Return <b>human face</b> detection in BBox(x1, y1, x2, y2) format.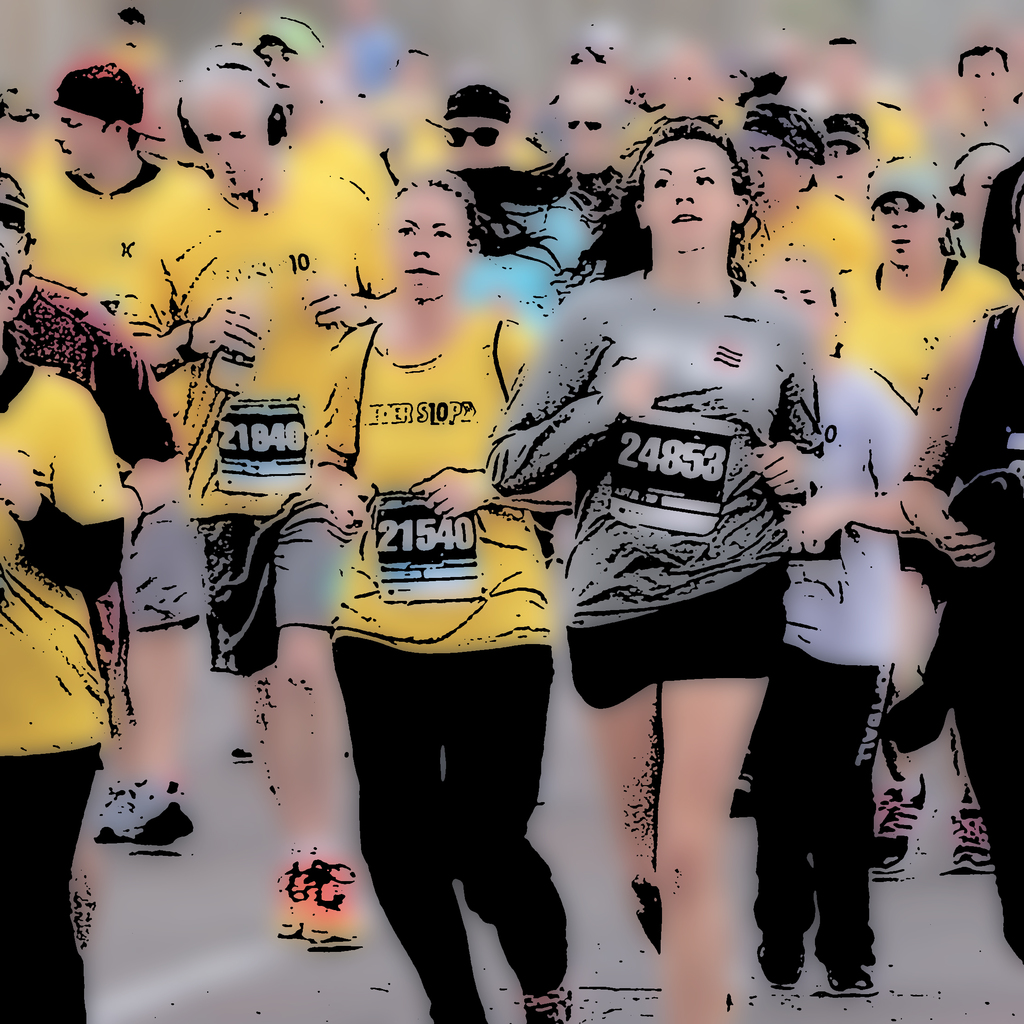
BBox(644, 145, 732, 246).
